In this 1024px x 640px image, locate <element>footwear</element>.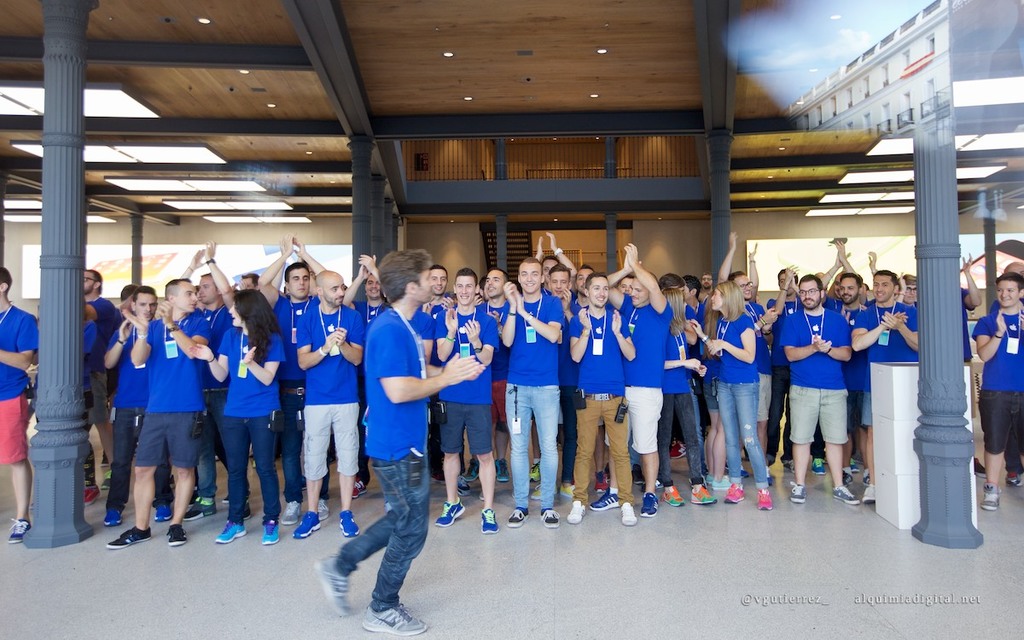
Bounding box: <box>671,439,686,460</box>.
